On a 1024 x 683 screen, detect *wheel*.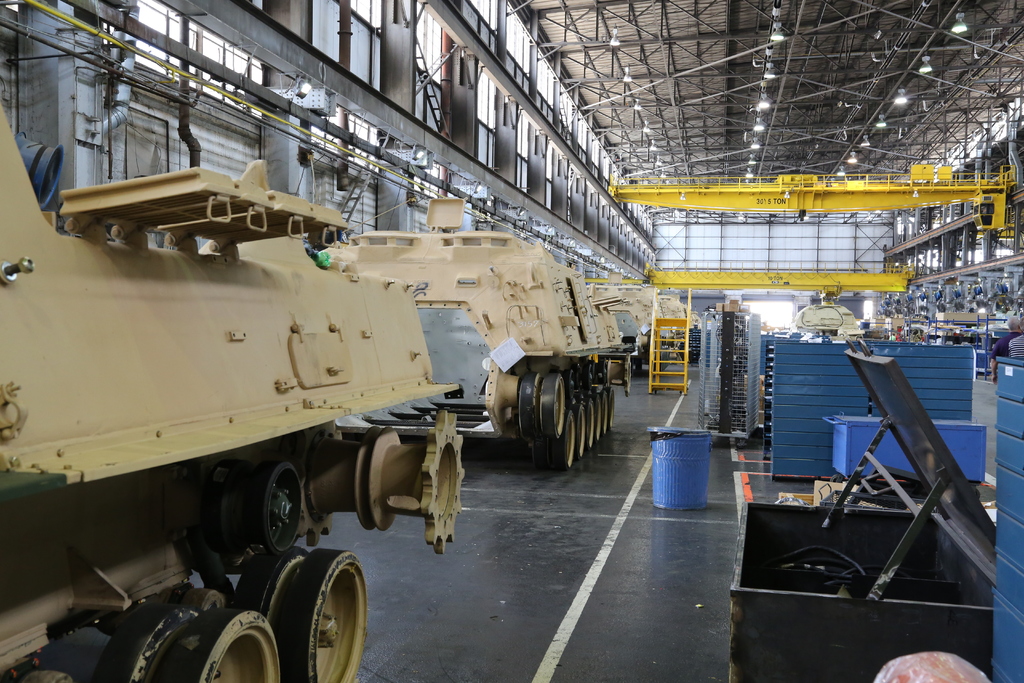
[831, 475, 842, 483].
